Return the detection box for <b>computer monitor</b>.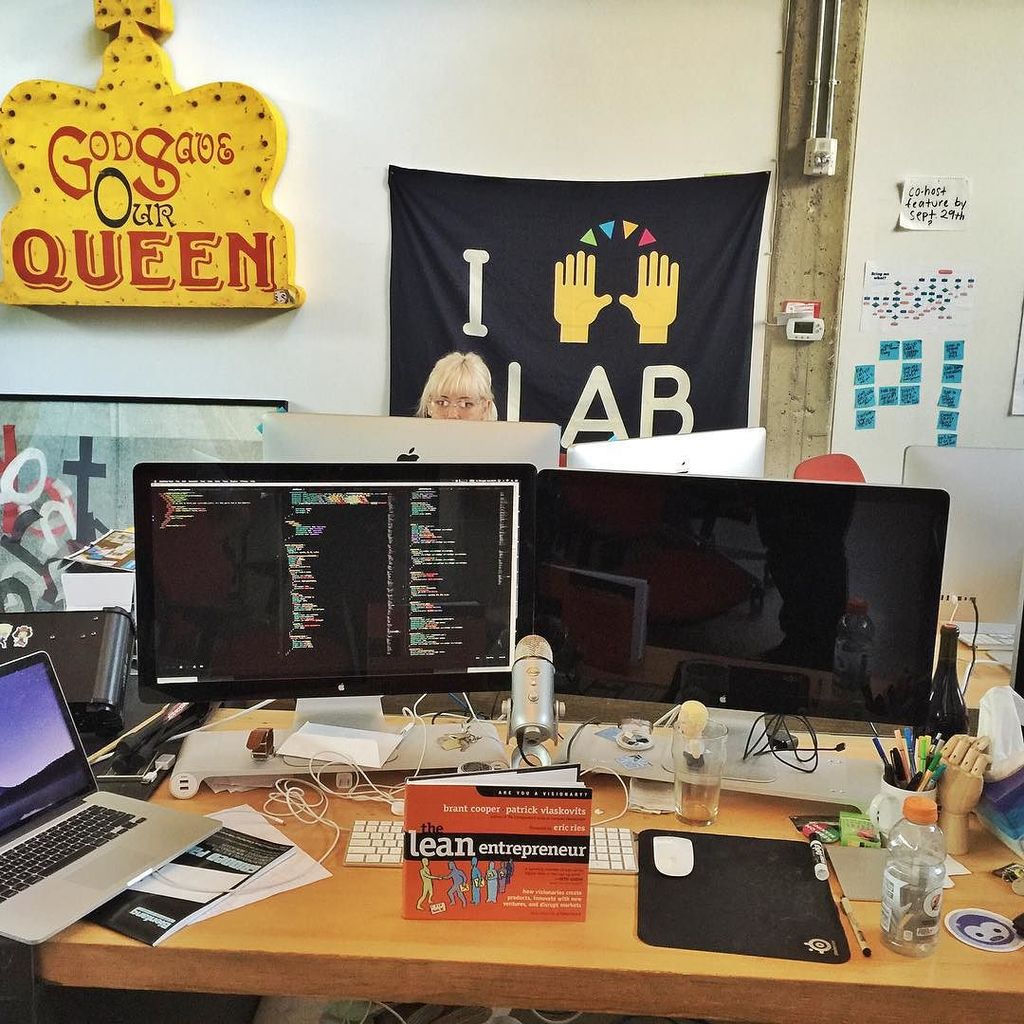
left=124, top=466, right=547, bottom=779.
